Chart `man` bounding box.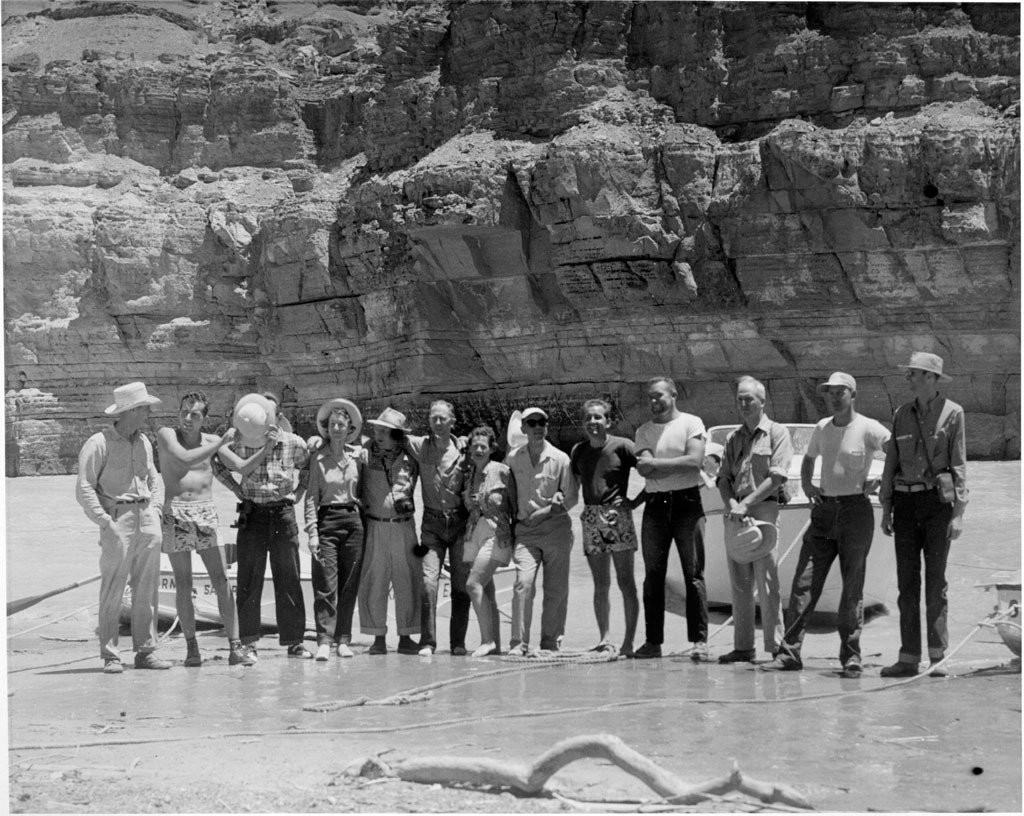
Charted: region(153, 387, 280, 666).
